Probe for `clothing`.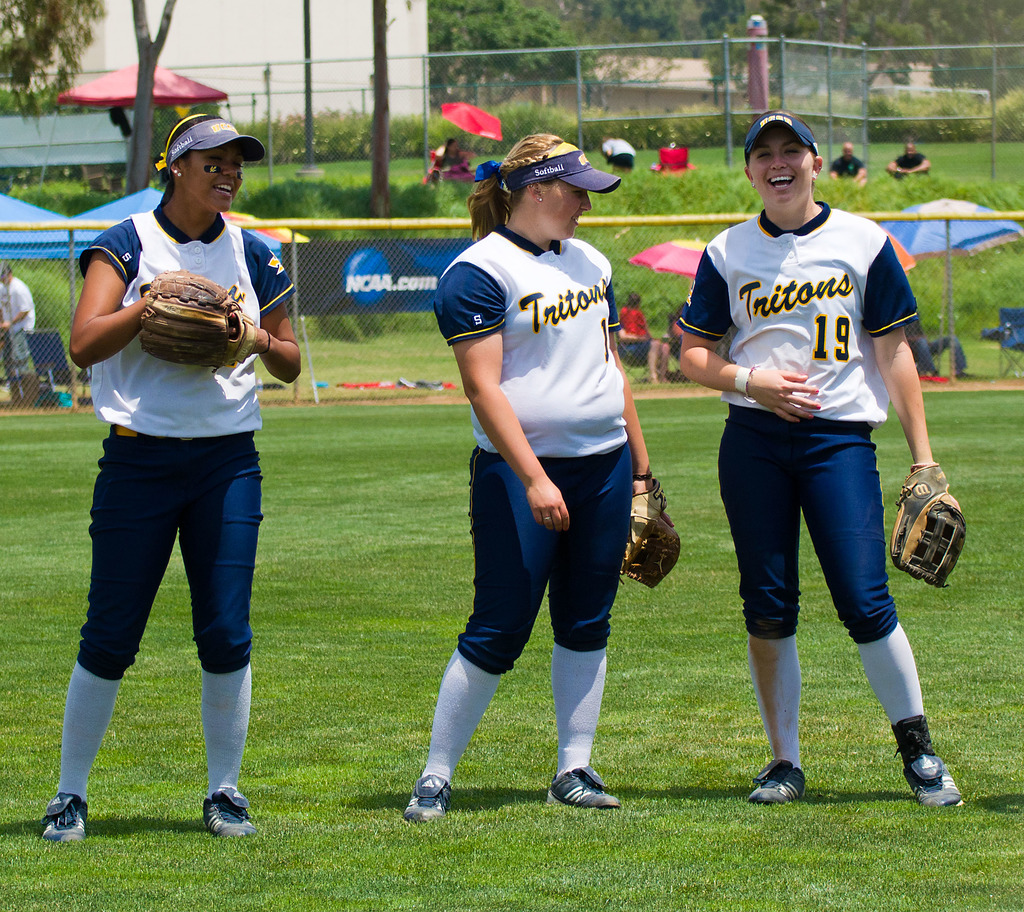
Probe result: <box>679,206,920,644</box>.
